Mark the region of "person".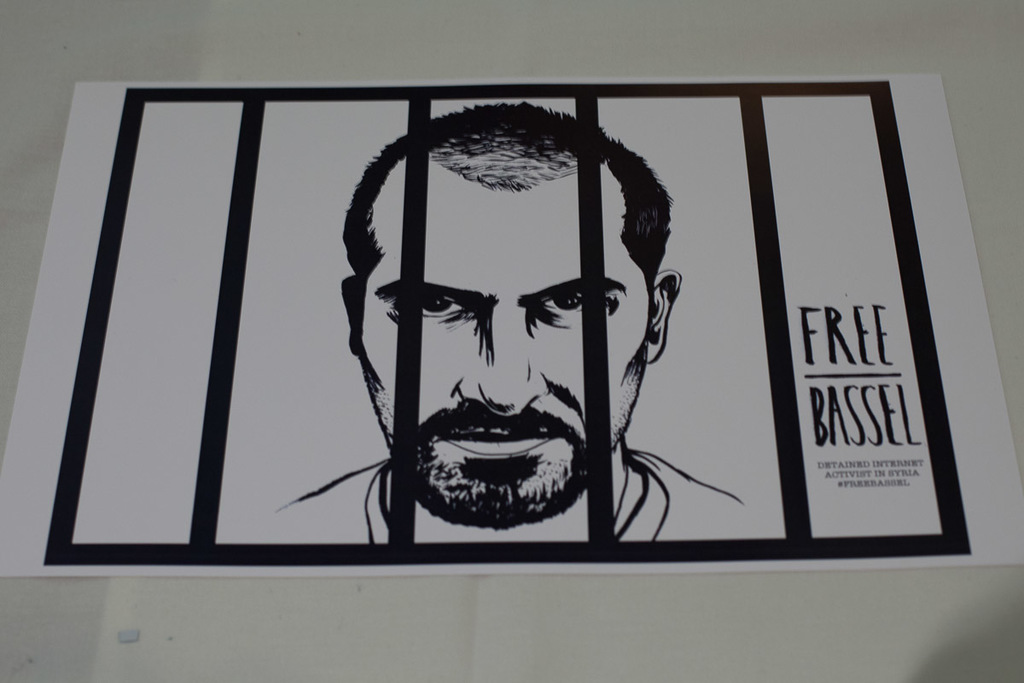
Region: [left=274, top=103, right=777, bottom=544].
